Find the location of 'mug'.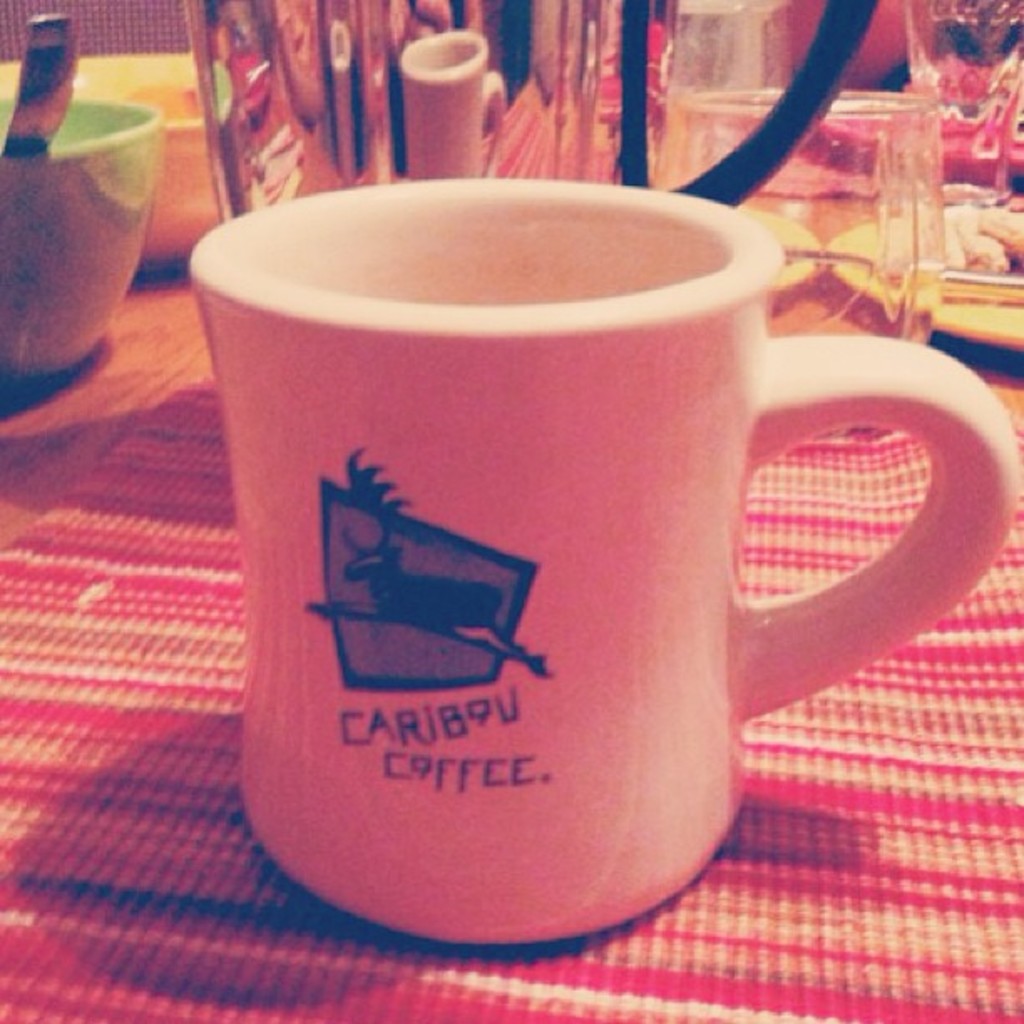
Location: (181, 179, 1019, 949).
